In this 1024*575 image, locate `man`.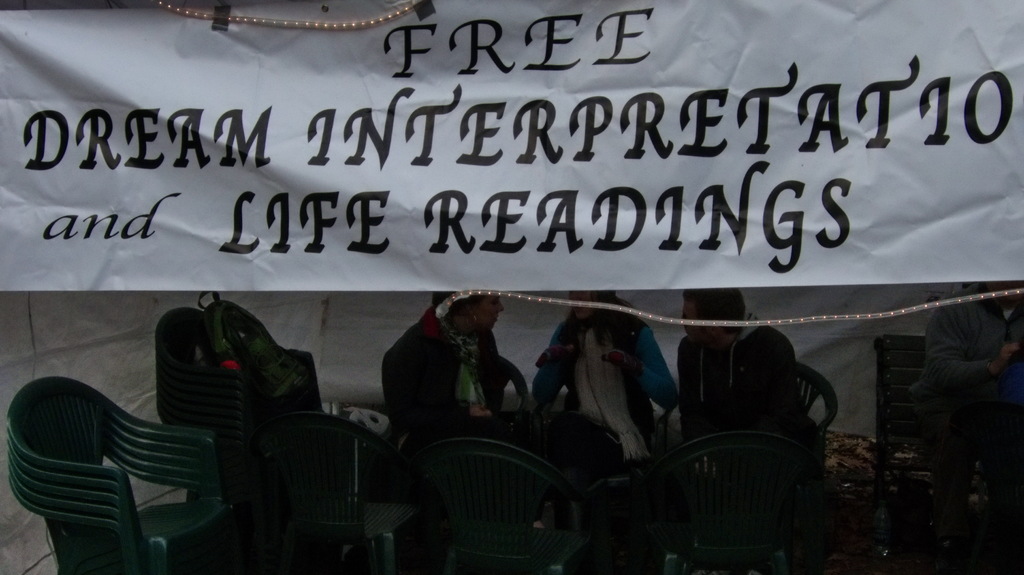
Bounding box: locate(678, 285, 812, 527).
